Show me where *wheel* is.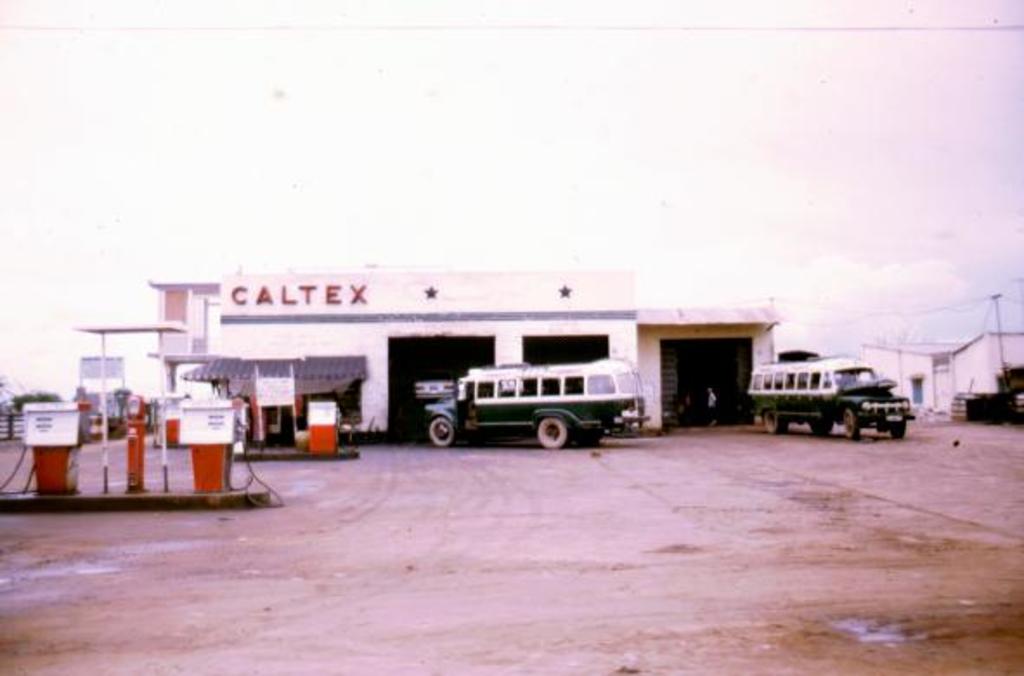
*wheel* is at 534,414,570,445.
